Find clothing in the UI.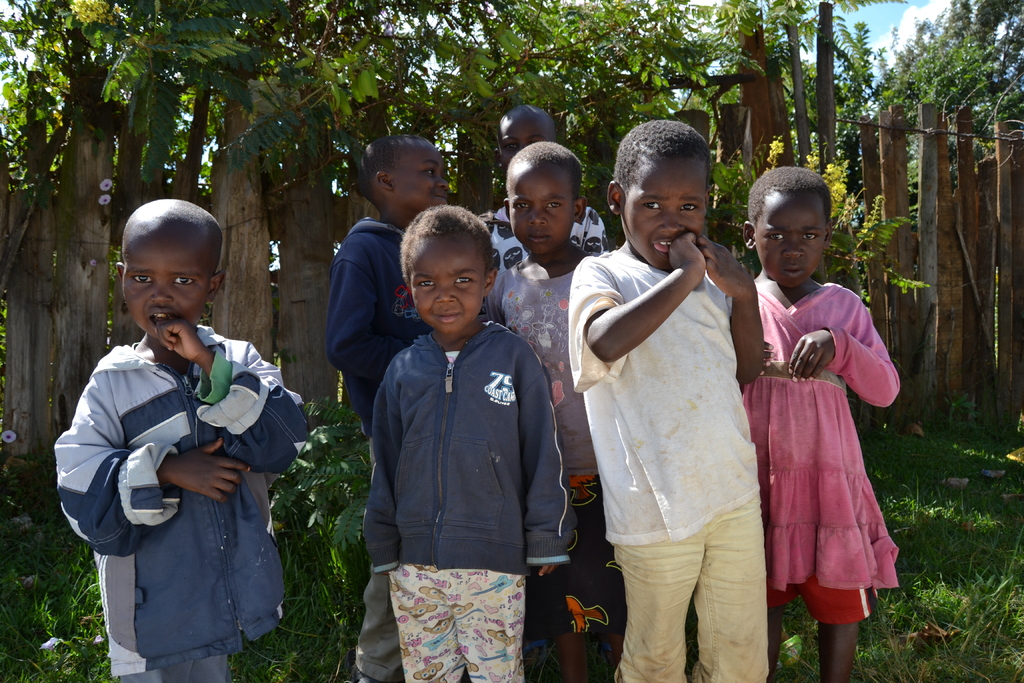
UI element at (left=481, top=199, right=610, bottom=317).
